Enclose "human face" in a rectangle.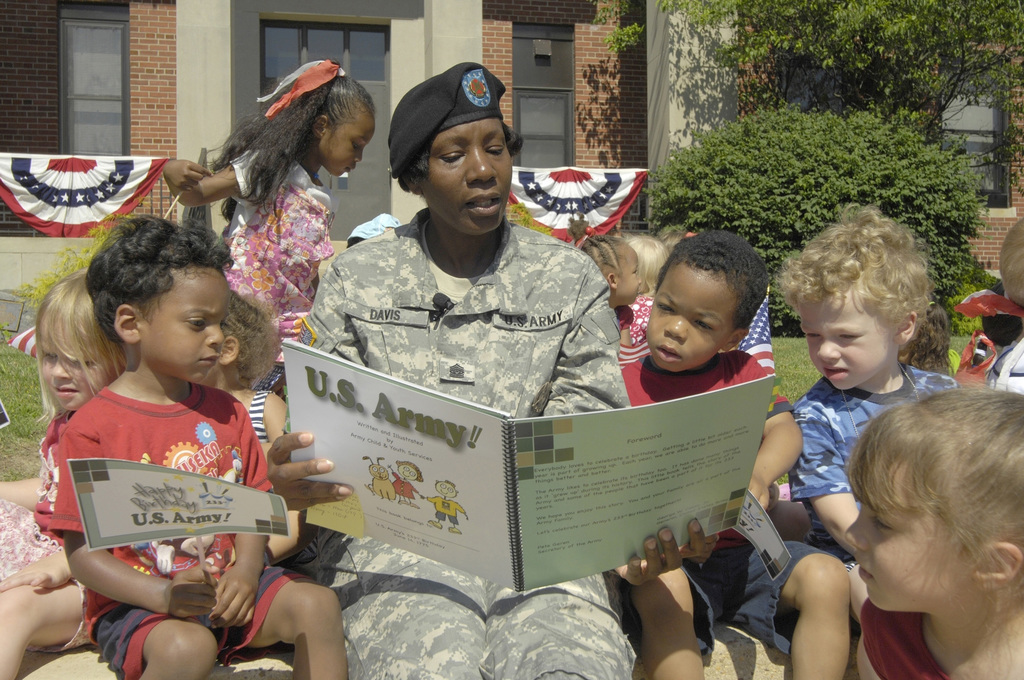
Rect(326, 109, 374, 179).
